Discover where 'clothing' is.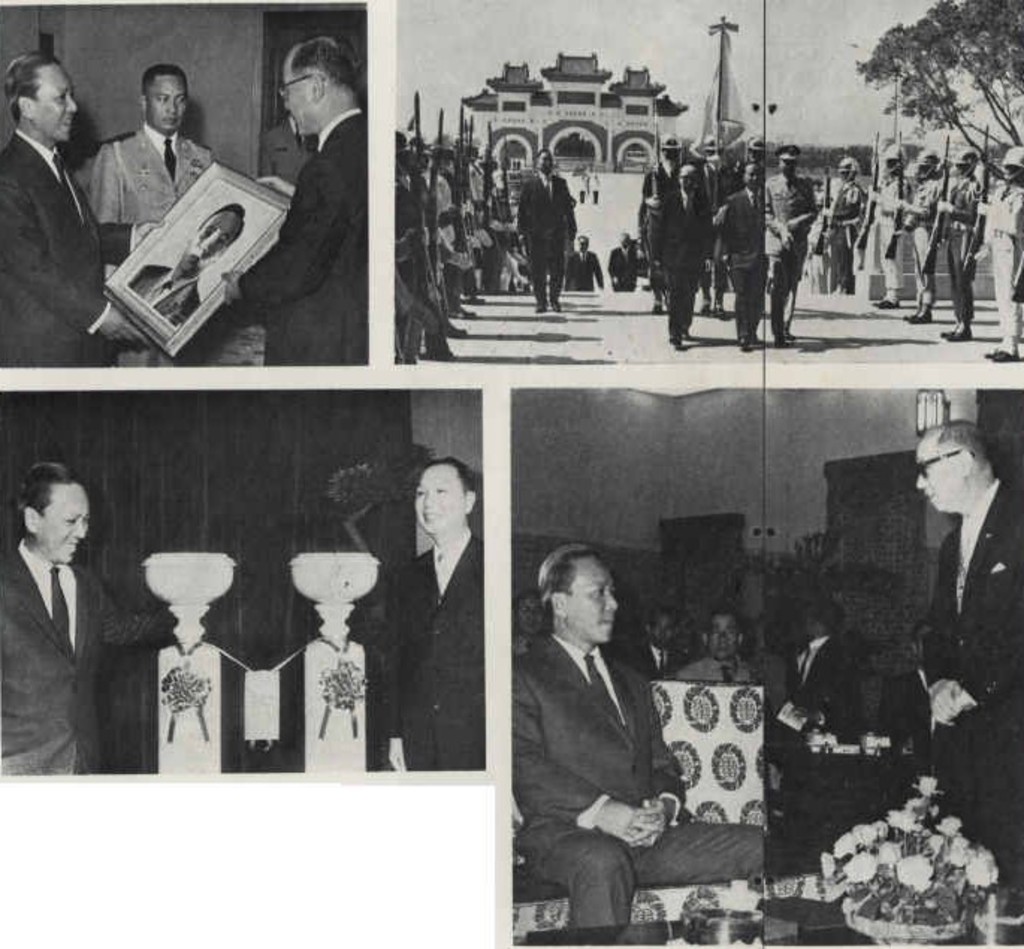
Discovered at x1=721 y1=190 x2=765 y2=315.
